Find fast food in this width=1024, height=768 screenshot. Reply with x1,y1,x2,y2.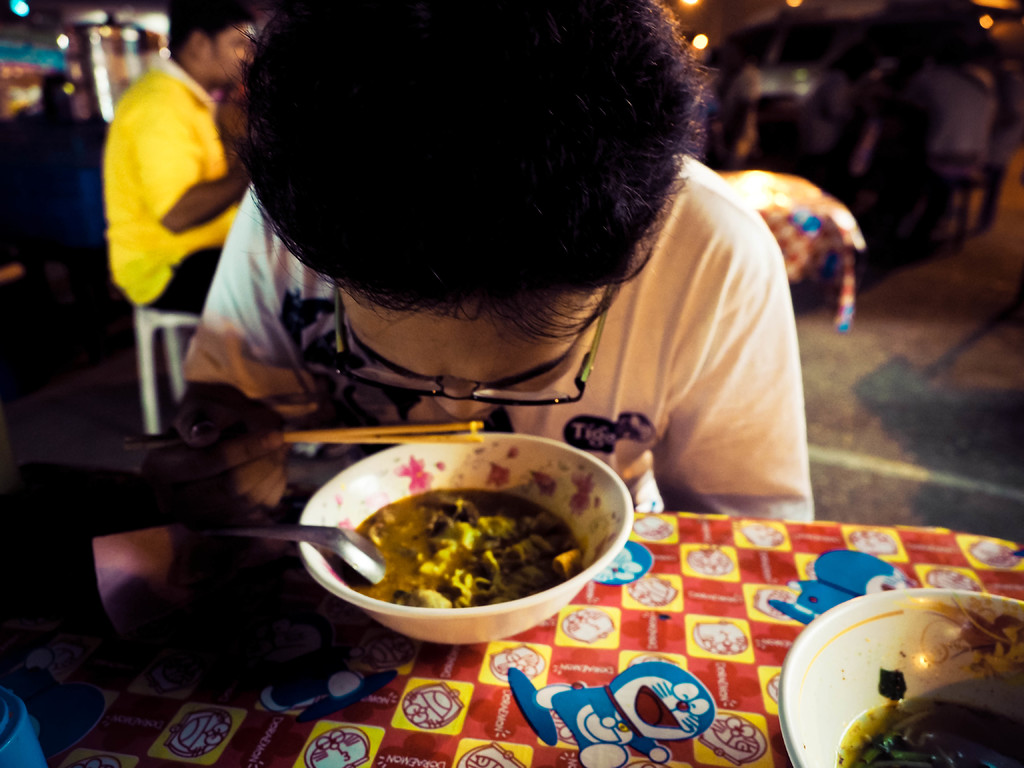
320,432,613,636.
